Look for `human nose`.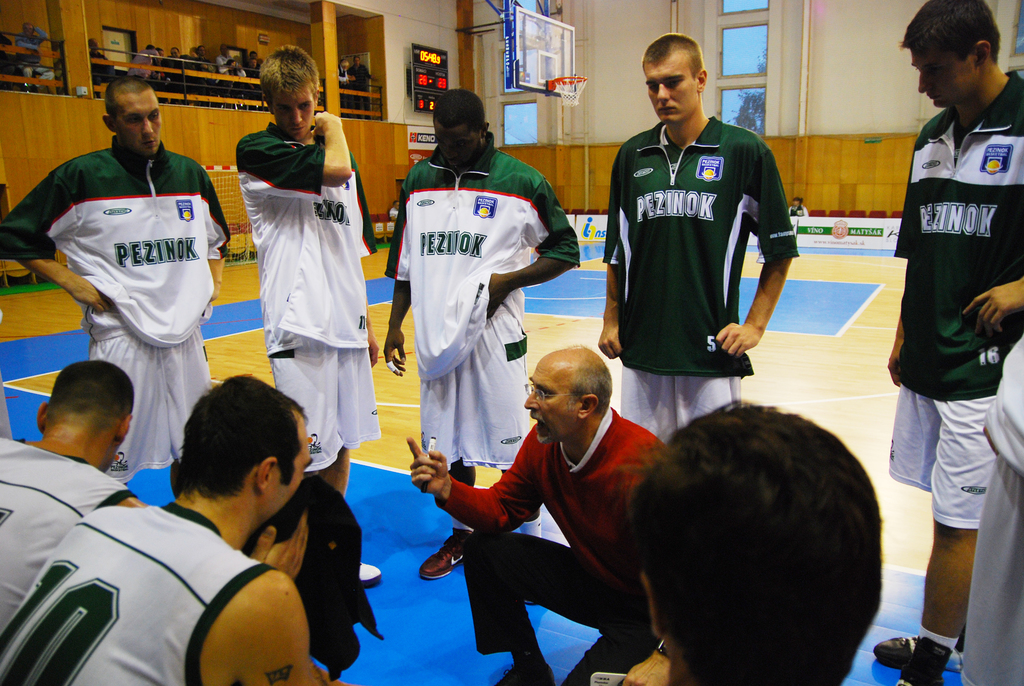
Found: (x1=442, y1=145, x2=453, y2=160).
